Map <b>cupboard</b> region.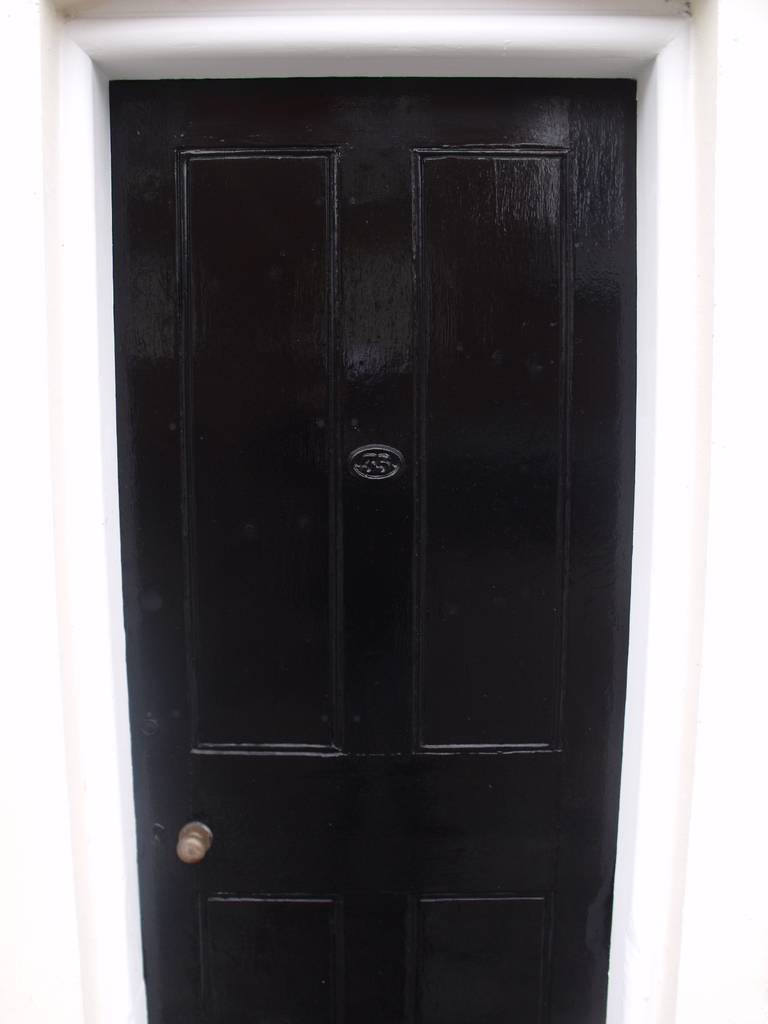
Mapped to (left=151, top=58, right=628, bottom=911).
